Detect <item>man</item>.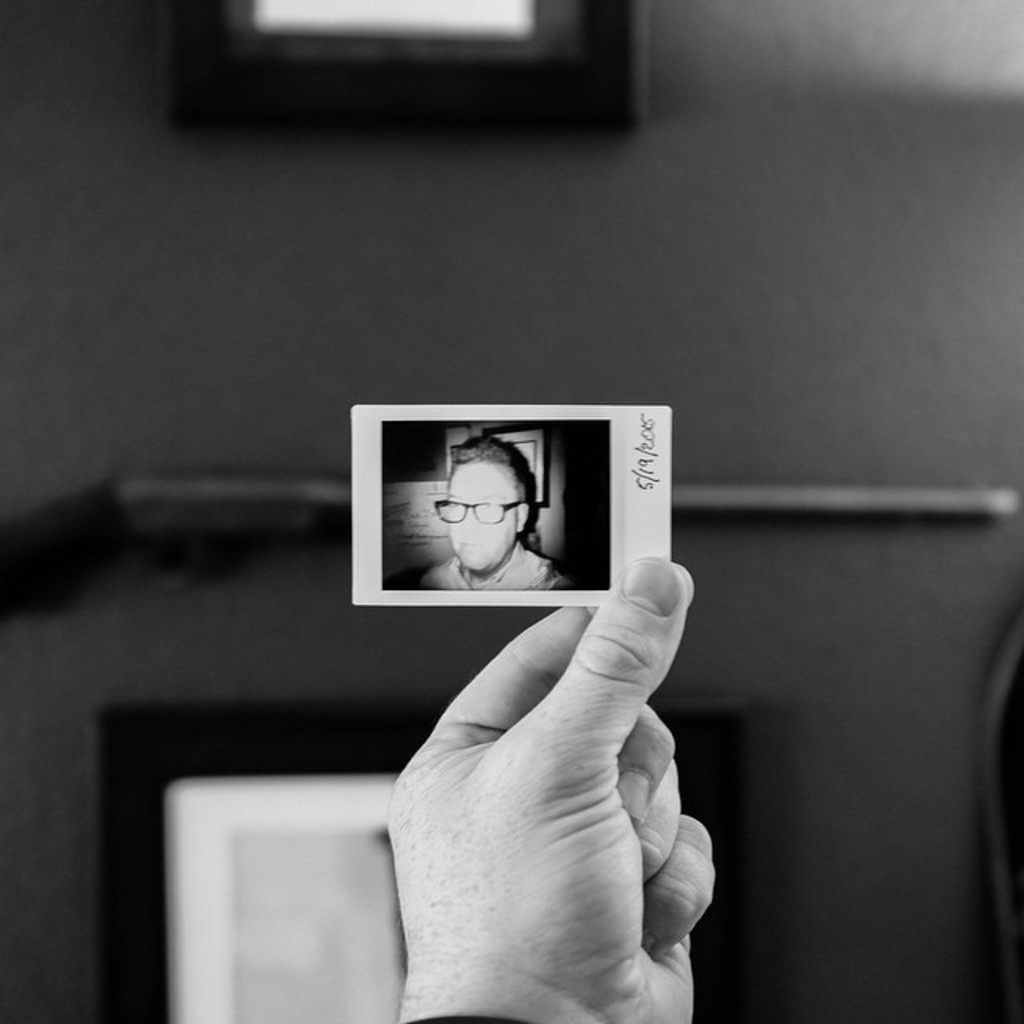
Detected at x1=382 y1=552 x2=715 y2=1022.
